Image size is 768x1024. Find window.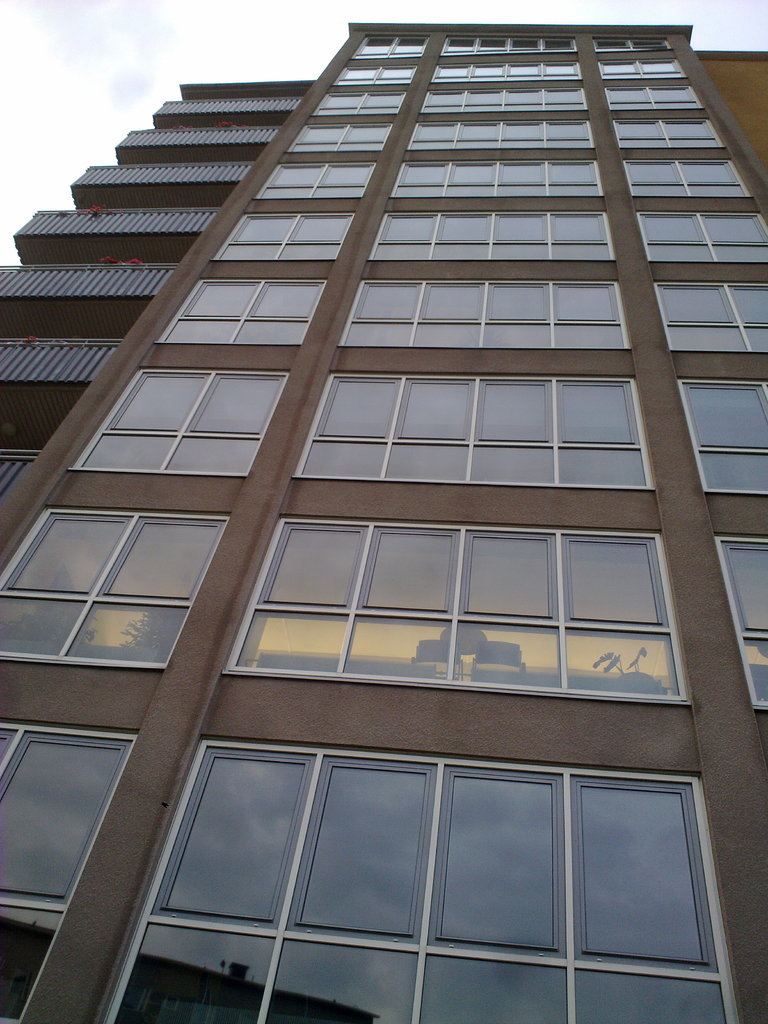
(636,209,767,273).
